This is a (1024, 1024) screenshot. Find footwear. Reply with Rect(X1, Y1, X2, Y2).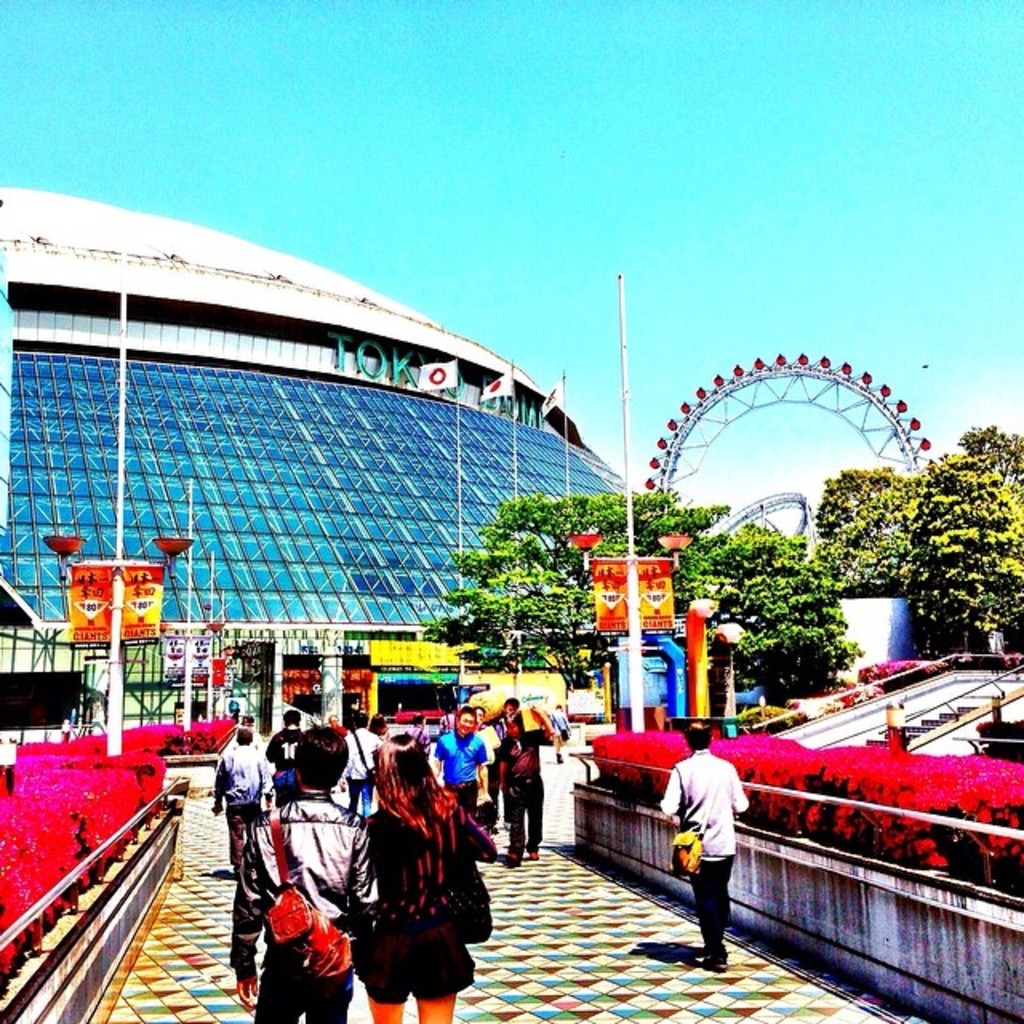
Rect(702, 955, 733, 976).
